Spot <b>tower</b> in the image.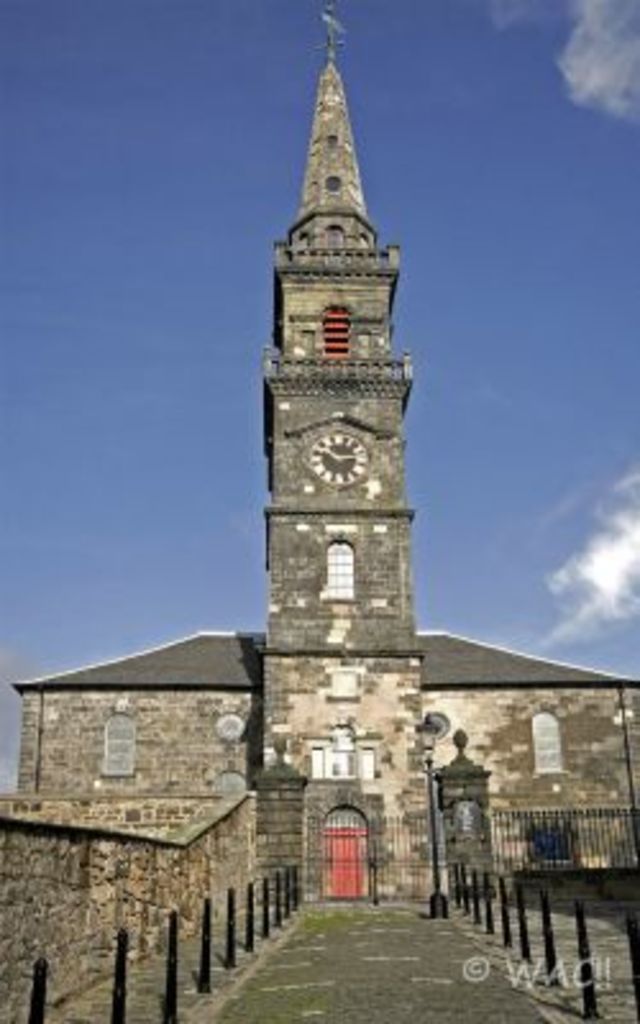
<b>tower</b> found at (238, 26, 445, 730).
